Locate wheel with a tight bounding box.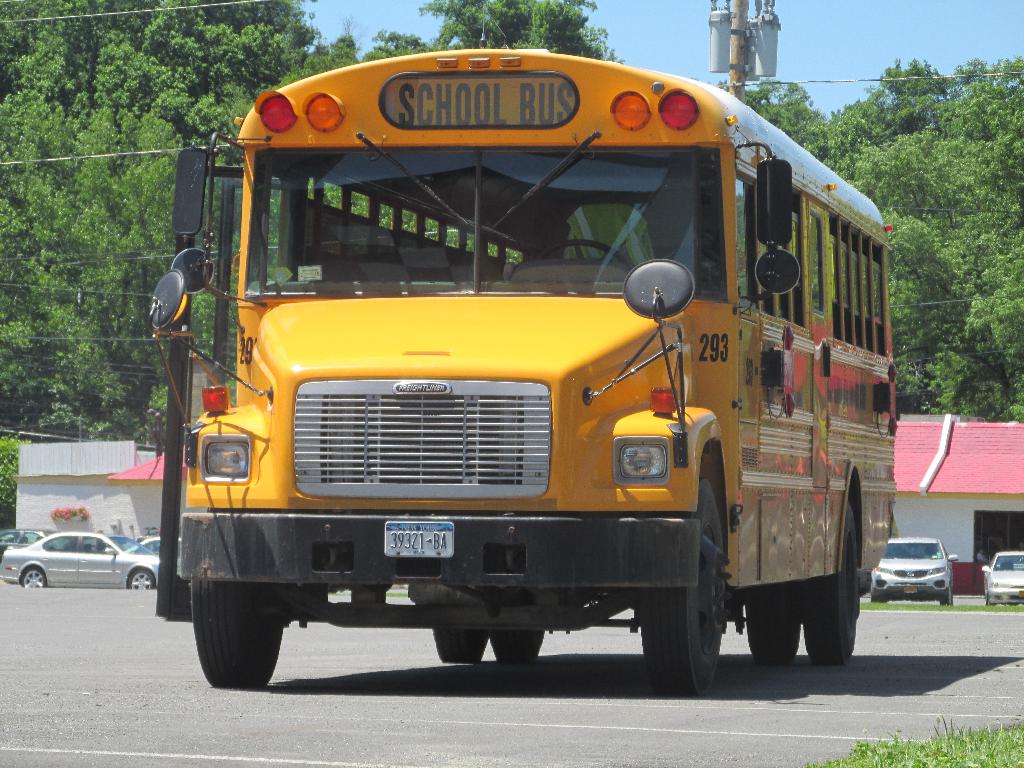
select_region(431, 623, 486, 663).
